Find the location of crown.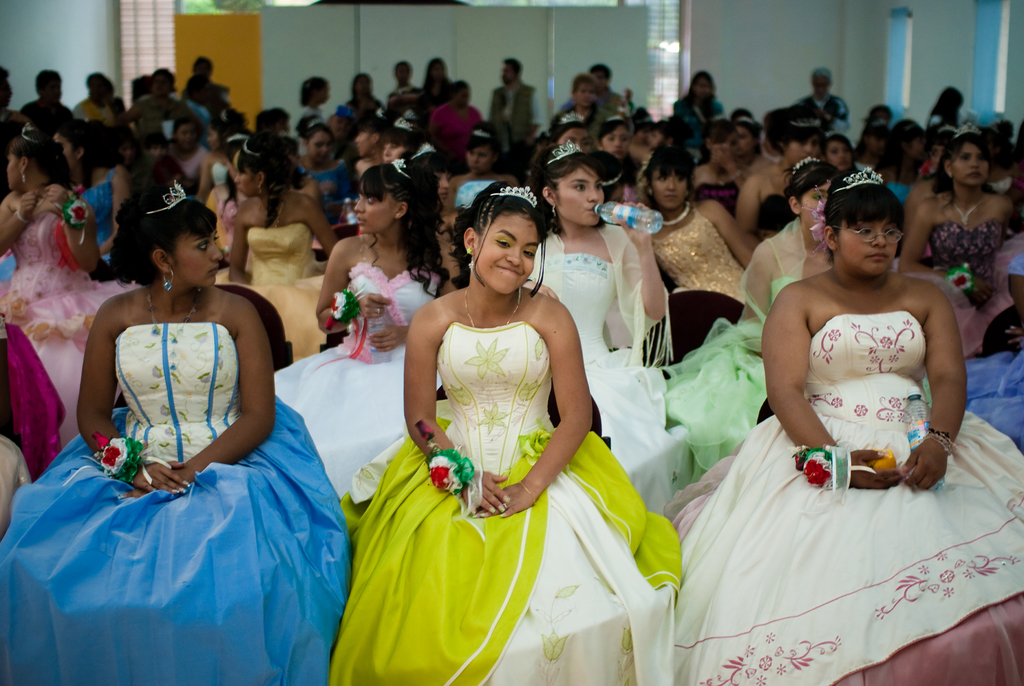
Location: Rect(391, 116, 413, 130).
